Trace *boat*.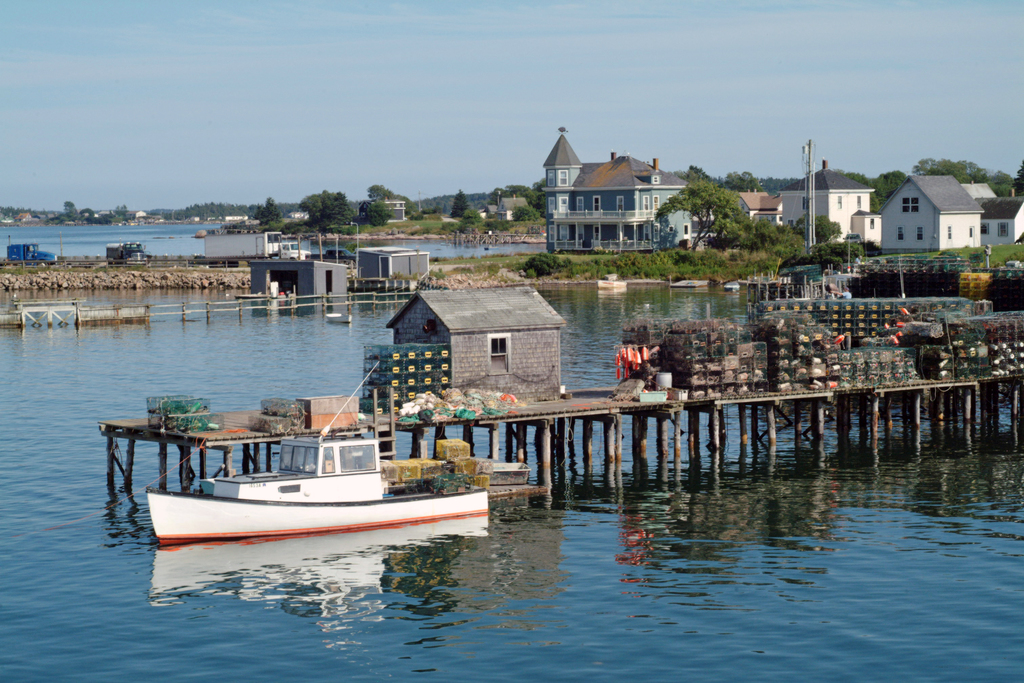
Traced to 123 408 481 536.
